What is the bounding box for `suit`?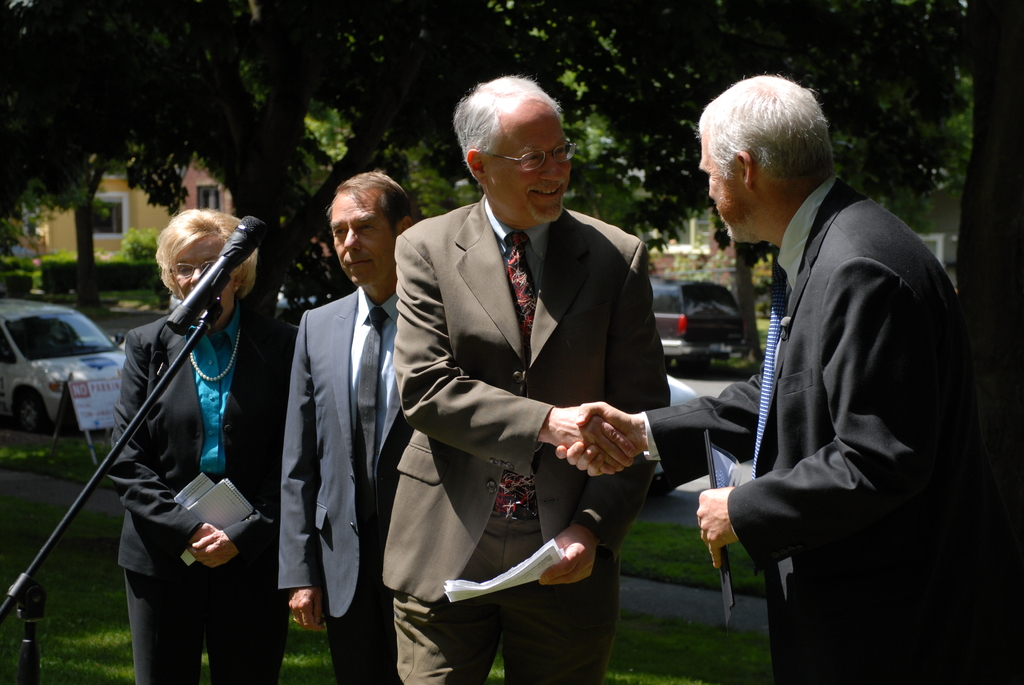
select_region(643, 174, 978, 684).
